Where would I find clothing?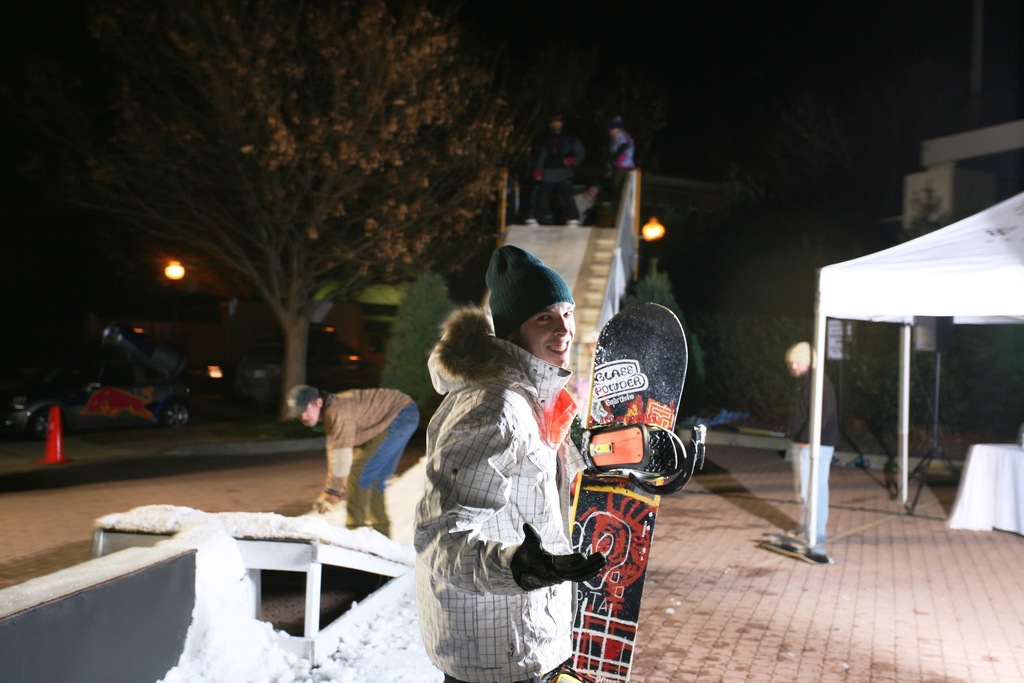
At 784:370:835:547.
